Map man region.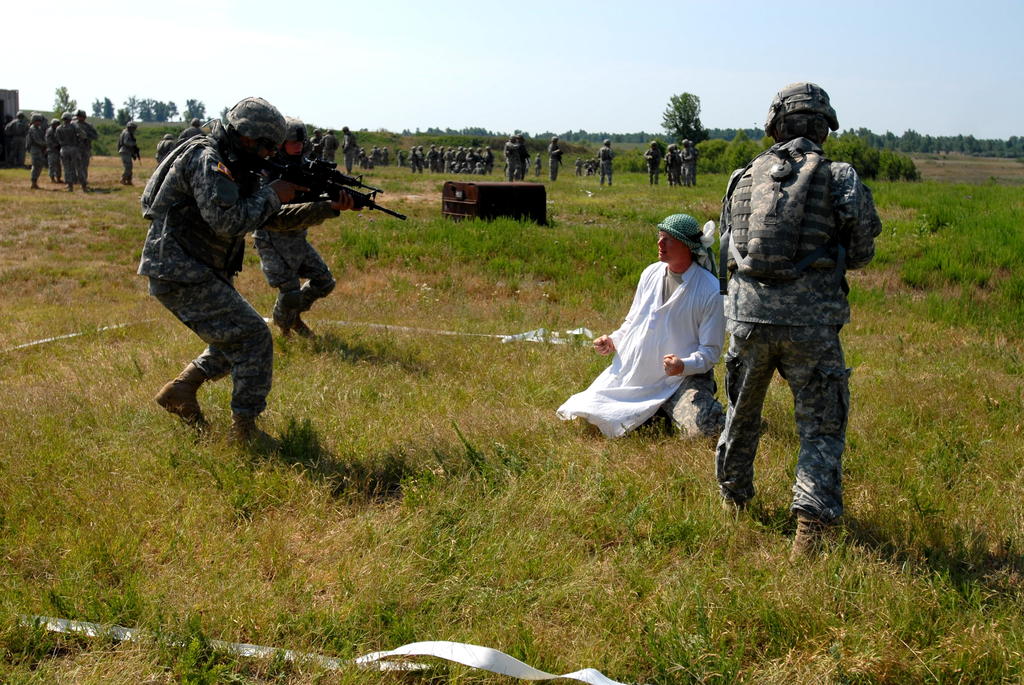
Mapped to 65/104/99/191.
